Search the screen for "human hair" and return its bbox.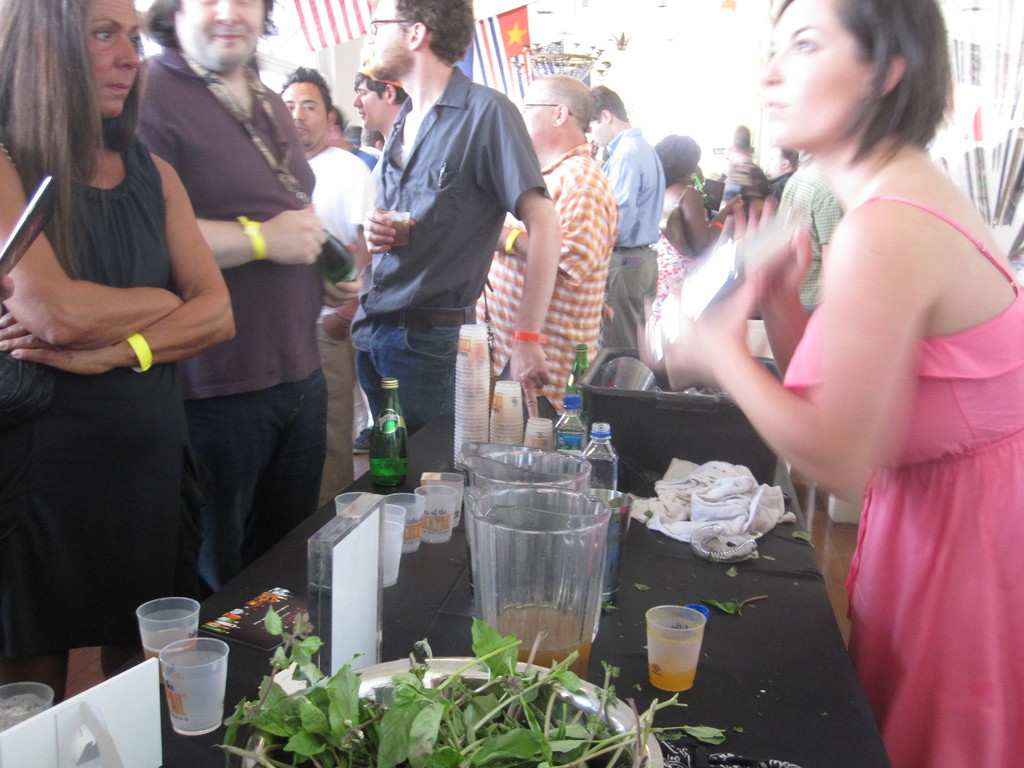
Found: {"x1": 734, "y1": 126, "x2": 750, "y2": 148}.
